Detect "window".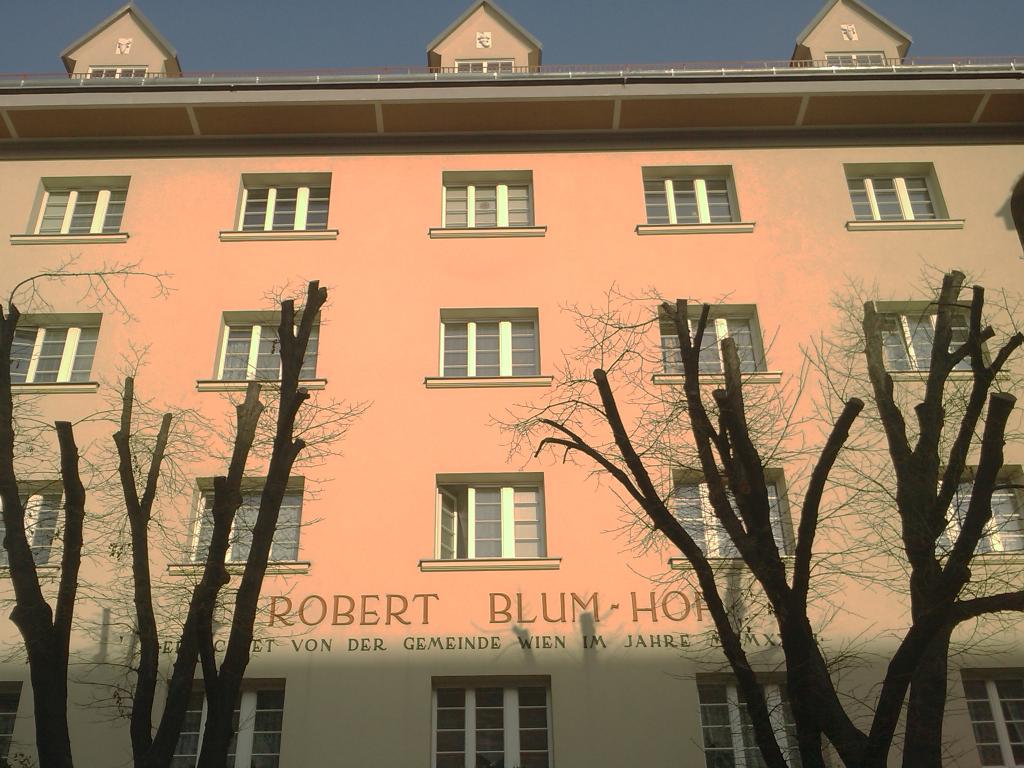
Detected at <box>0,680,24,767</box>.
